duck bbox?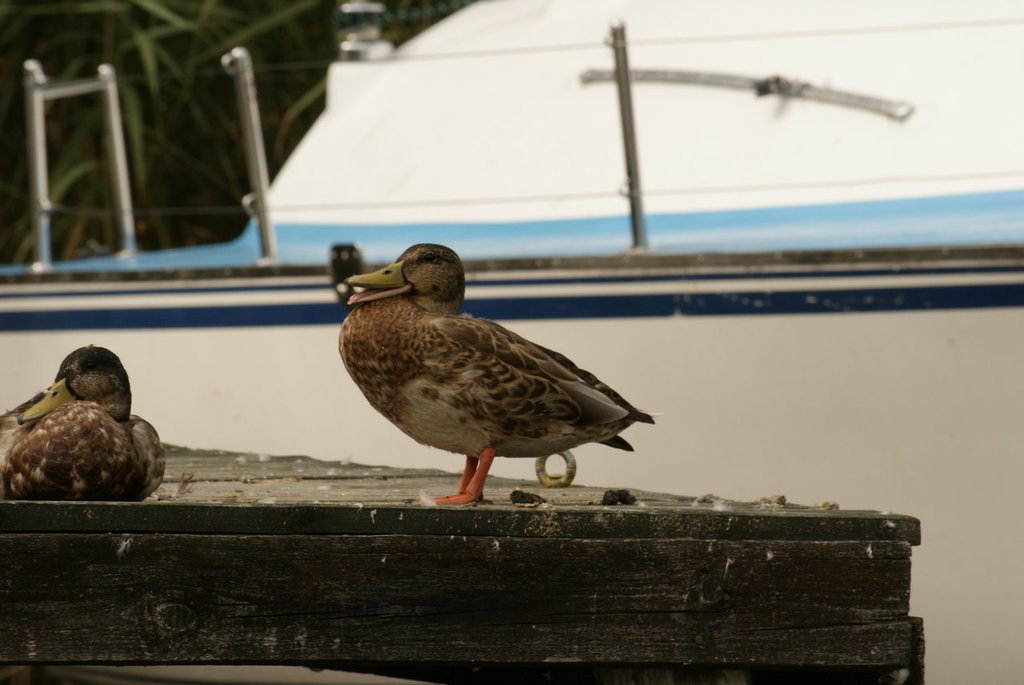
327,225,674,506
